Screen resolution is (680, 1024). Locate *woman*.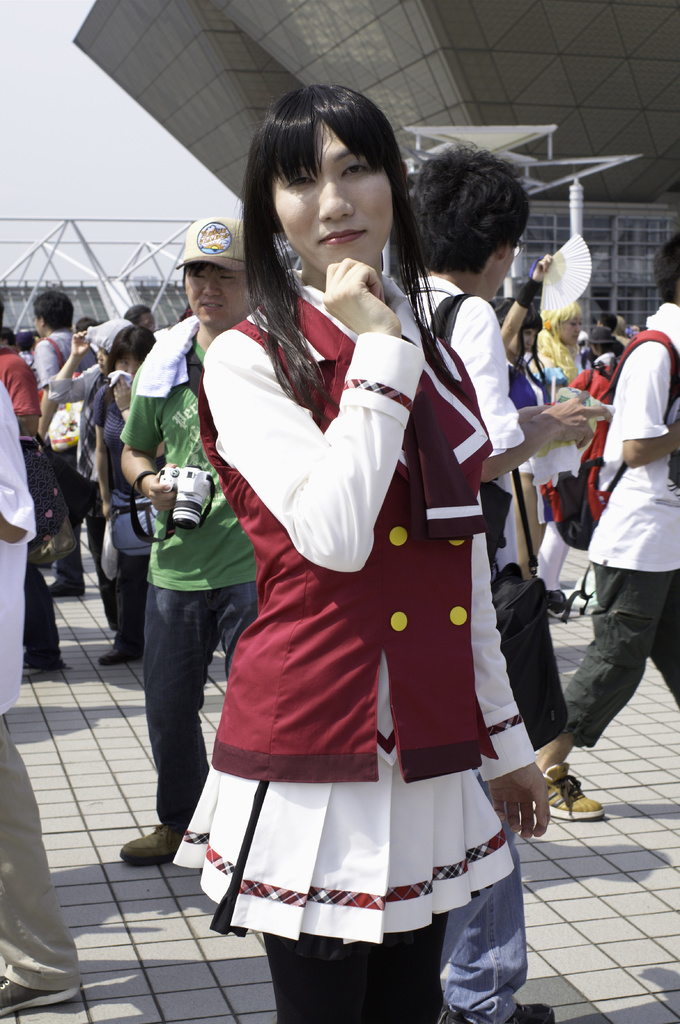
174:94:535:1023.
